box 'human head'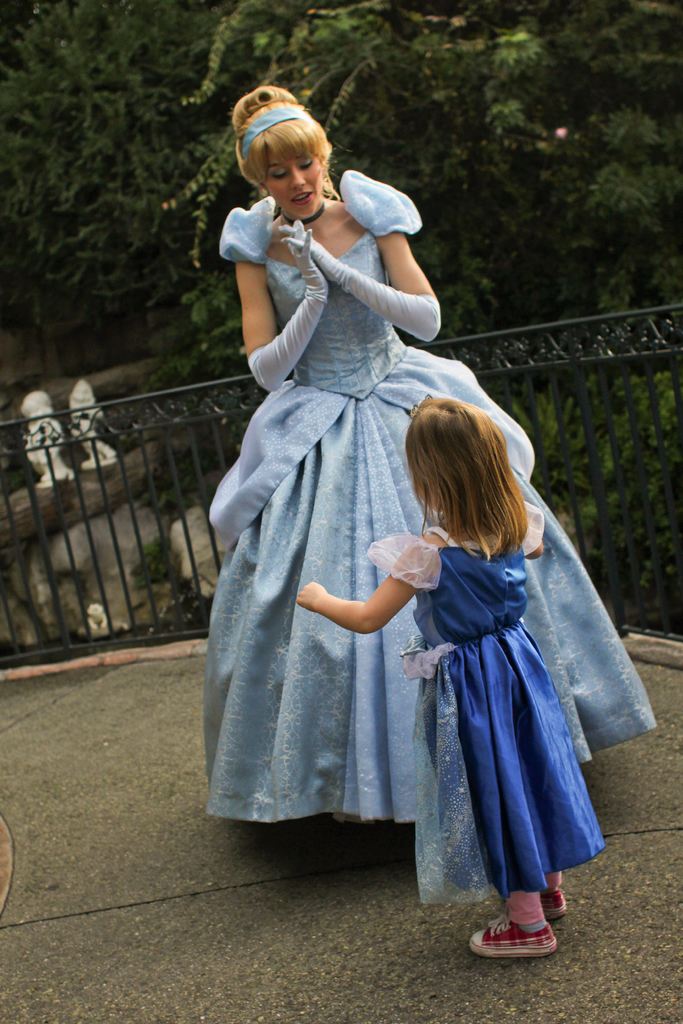
select_region(229, 90, 354, 229)
